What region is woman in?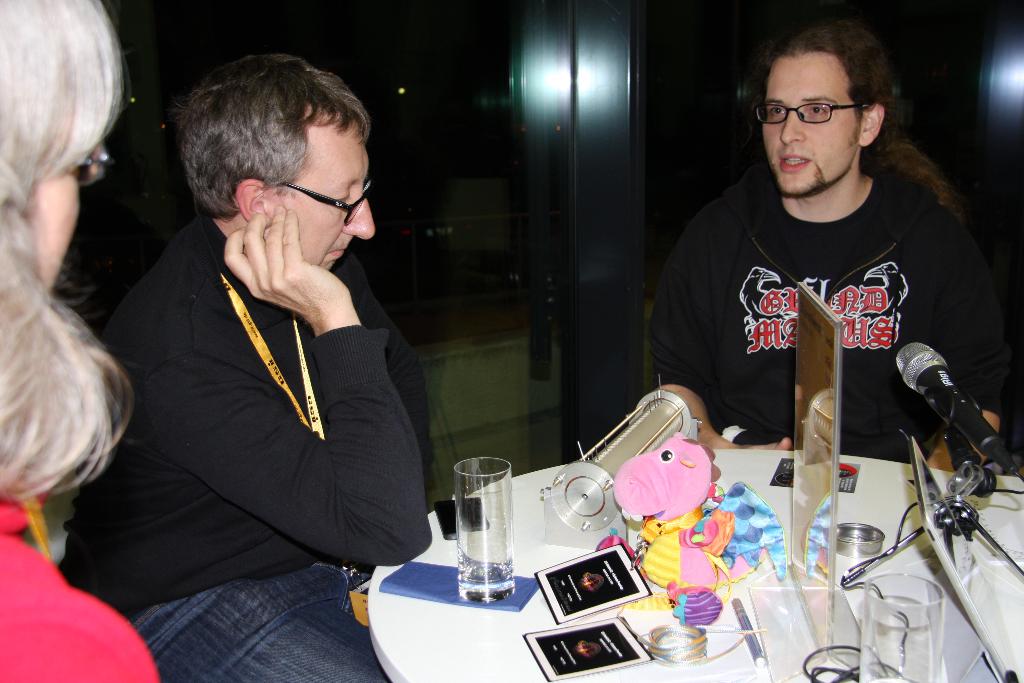
x1=0, y1=0, x2=156, y2=682.
